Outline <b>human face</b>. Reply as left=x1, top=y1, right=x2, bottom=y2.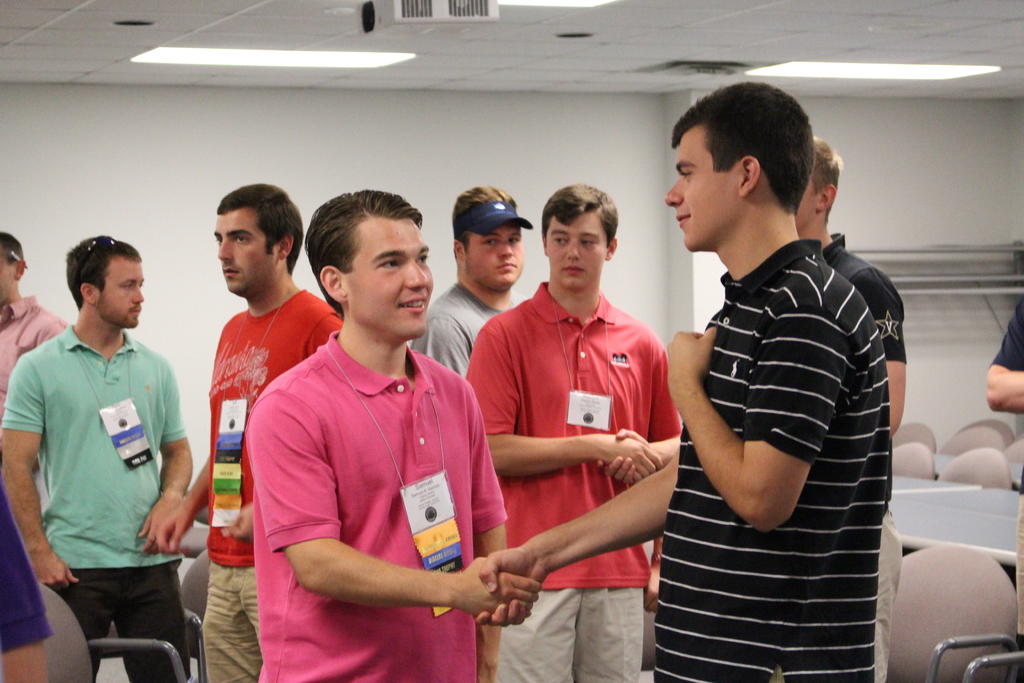
left=547, top=220, right=602, bottom=295.
